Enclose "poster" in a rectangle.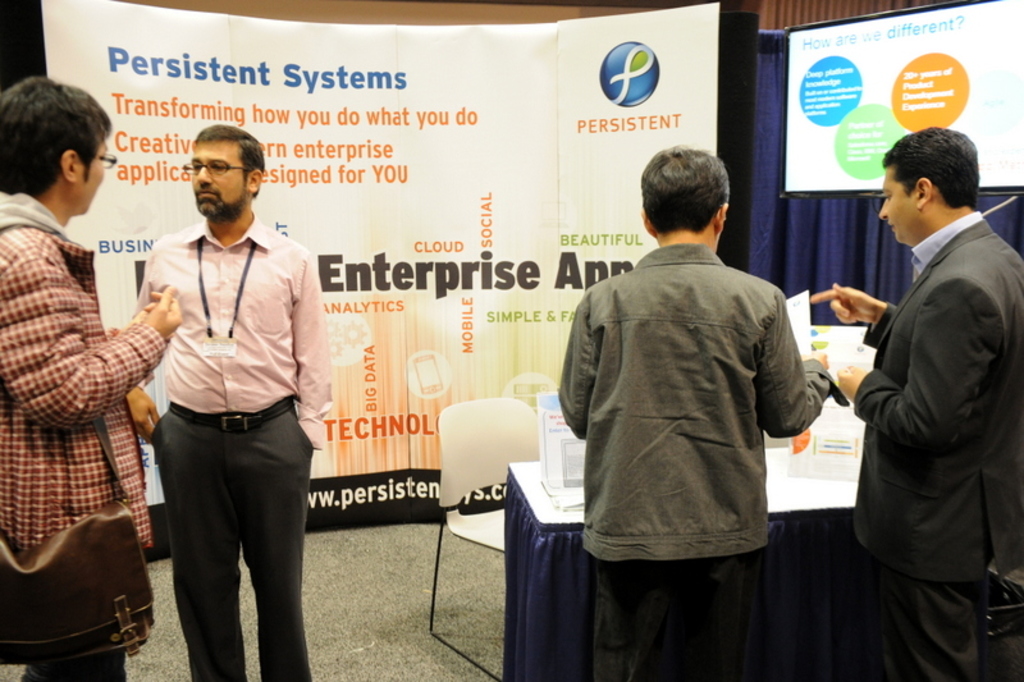
(41,0,718,562).
